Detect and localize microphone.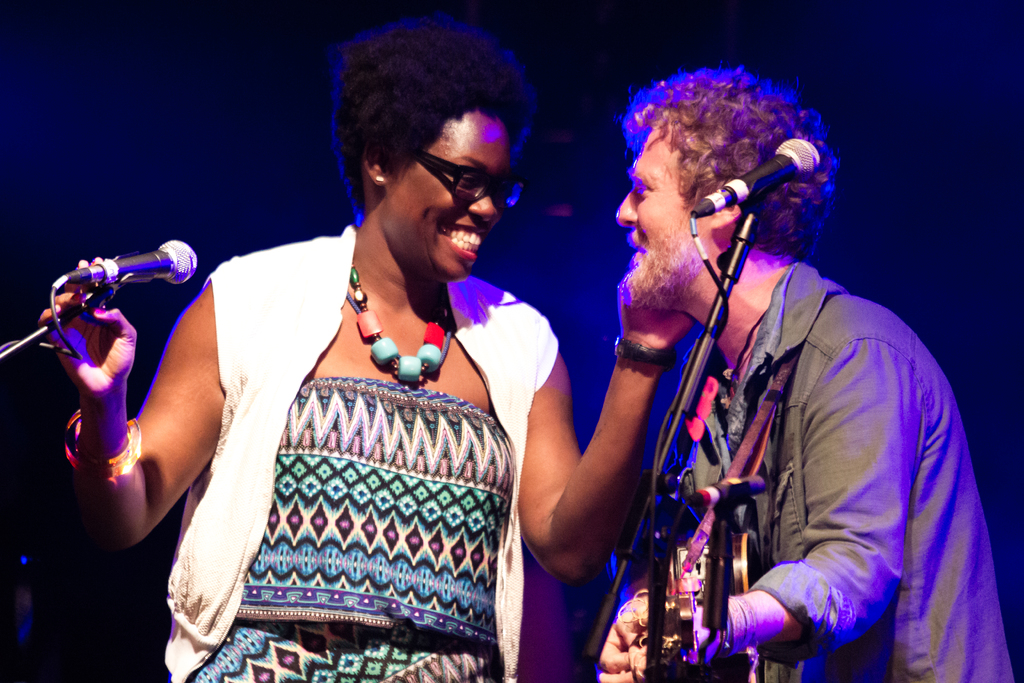
Localized at {"left": 89, "top": 236, "right": 197, "bottom": 288}.
